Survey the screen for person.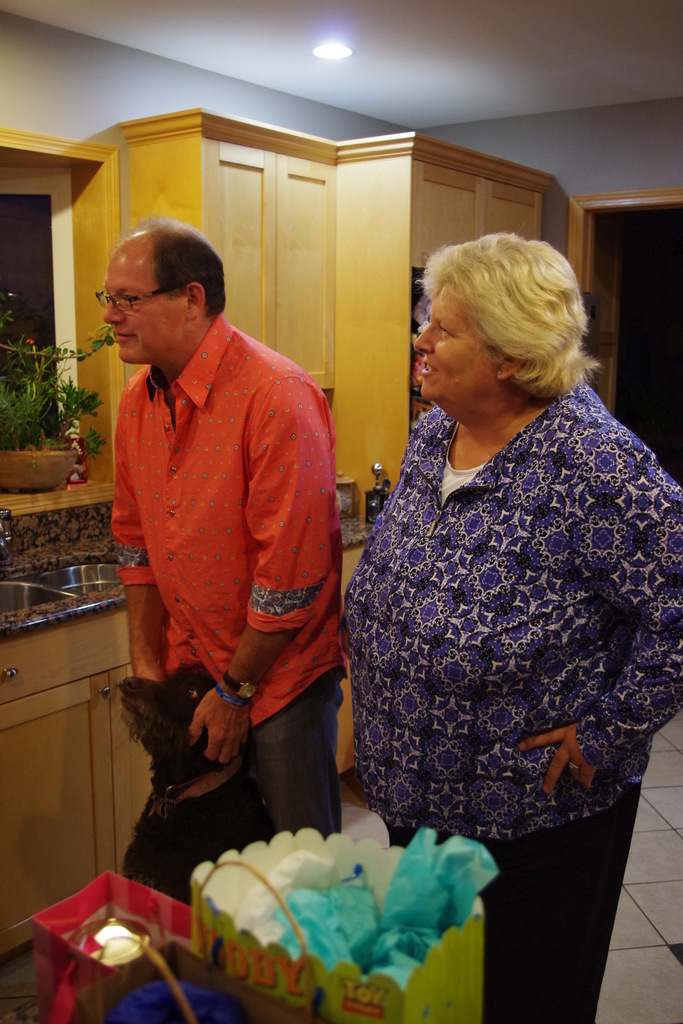
Survey found: {"left": 87, "top": 203, "right": 357, "bottom": 895}.
